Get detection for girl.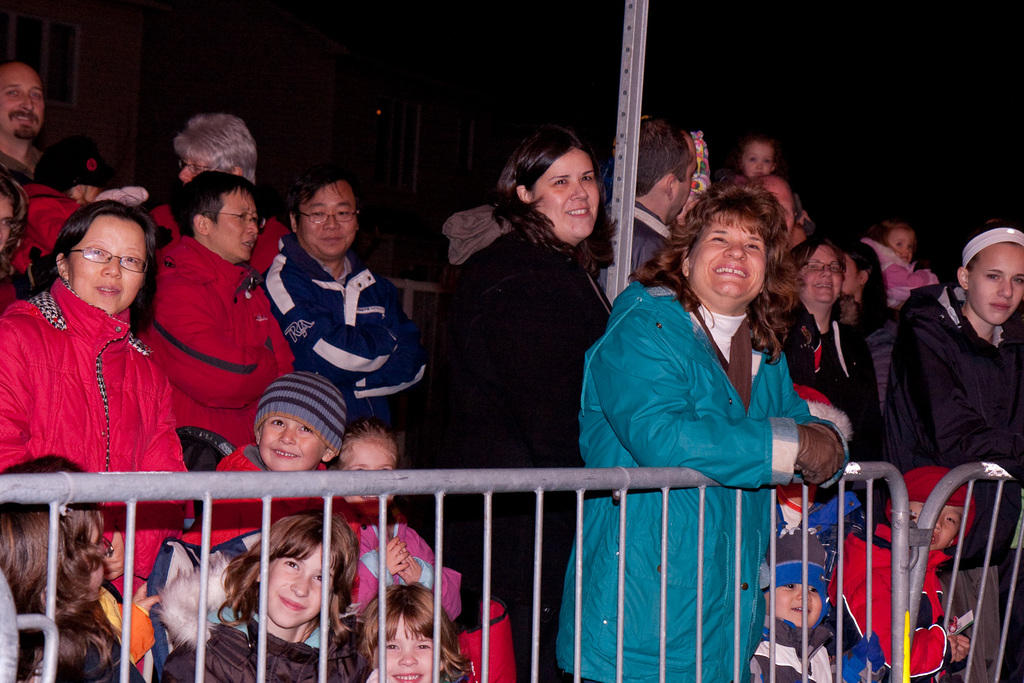
Detection: BBox(159, 509, 369, 682).
